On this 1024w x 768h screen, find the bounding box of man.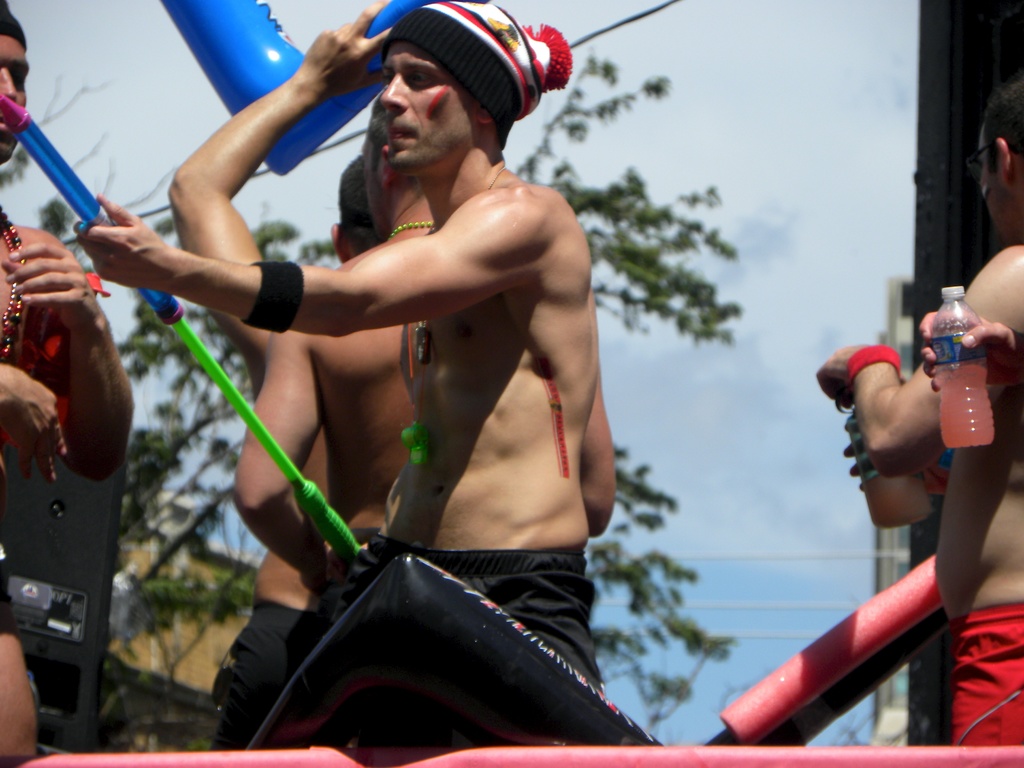
Bounding box: box(228, 88, 619, 642).
